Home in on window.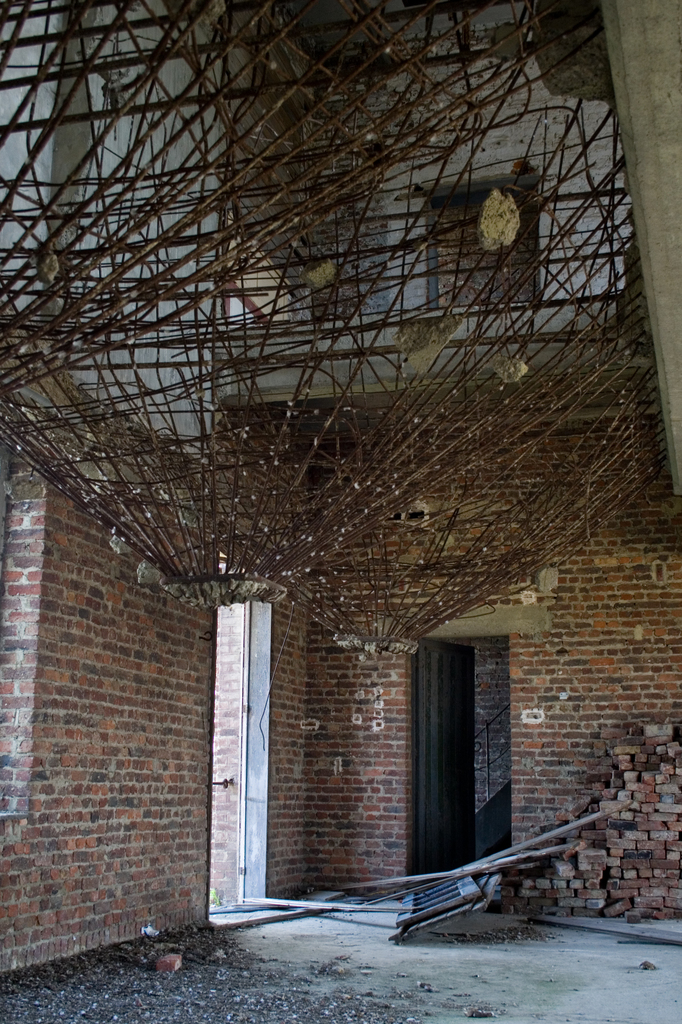
Homed in at rect(413, 168, 546, 311).
